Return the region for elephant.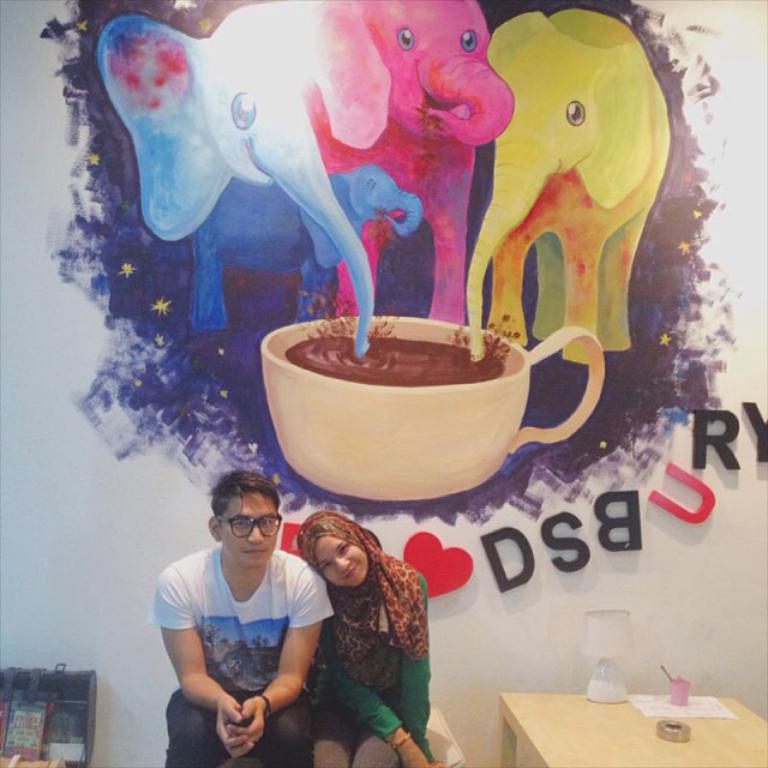
[214, 0, 515, 328].
